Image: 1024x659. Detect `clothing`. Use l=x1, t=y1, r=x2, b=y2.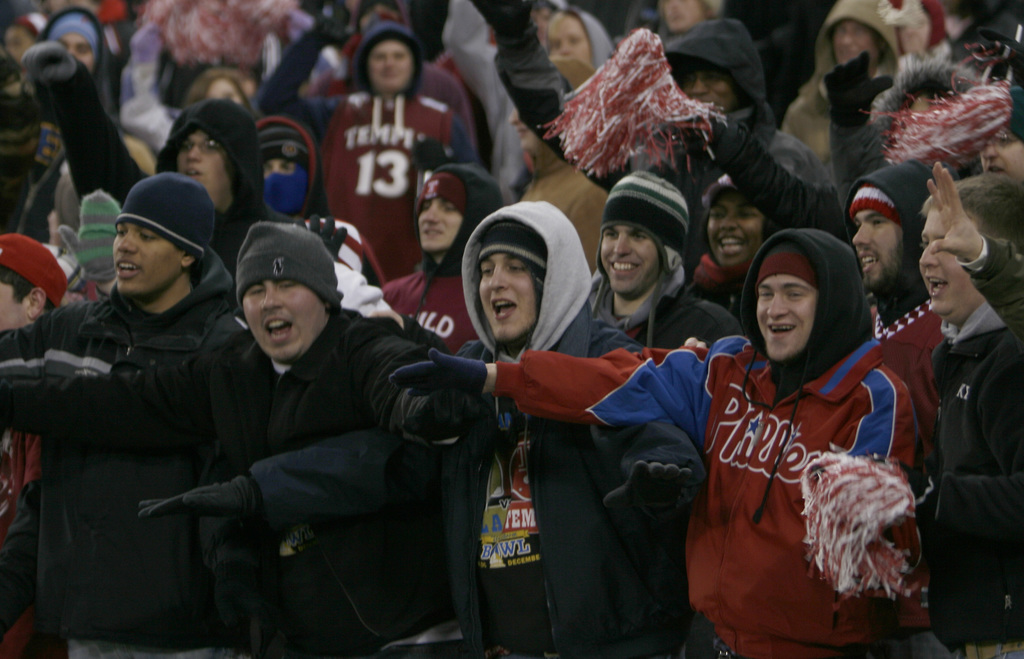
l=16, t=193, r=248, b=643.
